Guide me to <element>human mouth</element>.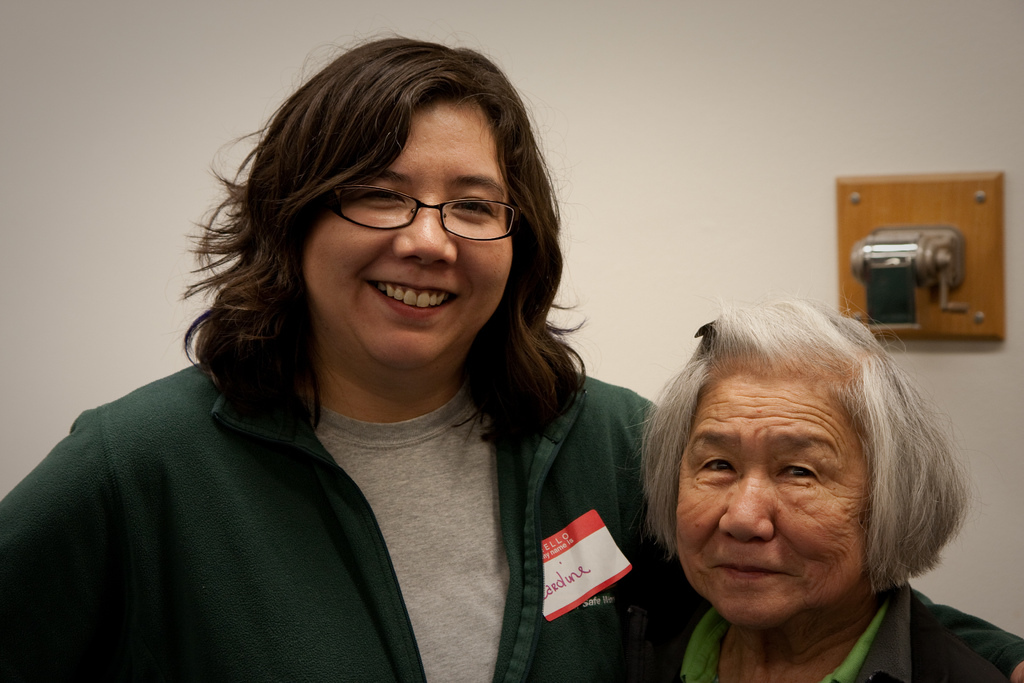
Guidance: 362:277:458:322.
